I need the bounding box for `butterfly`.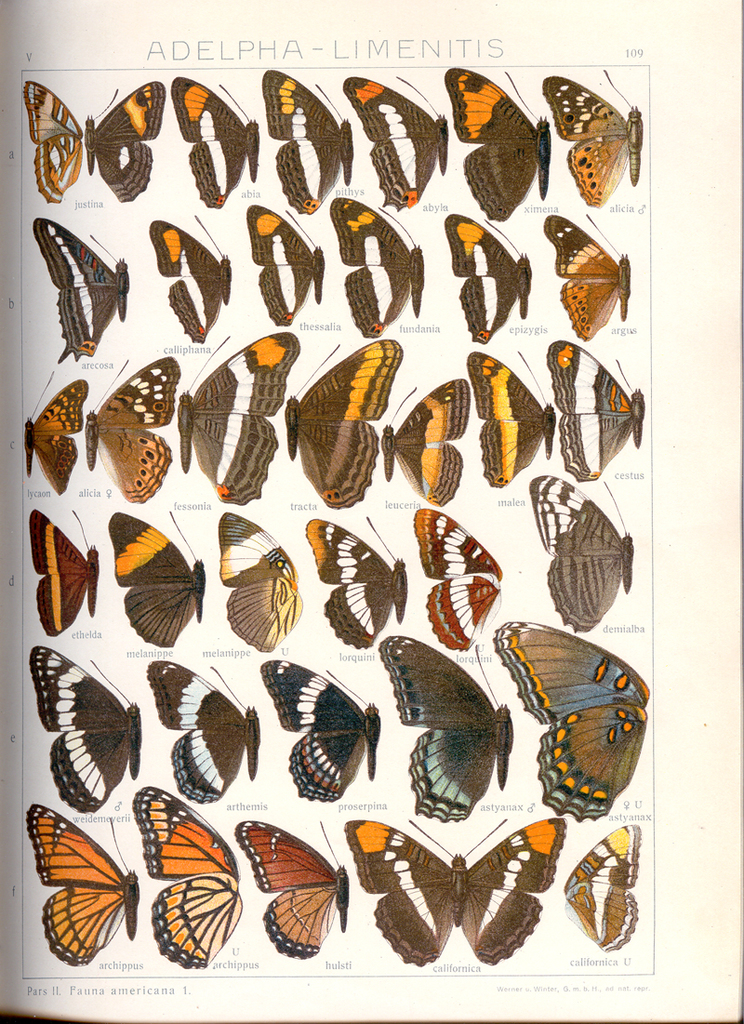
Here it is: rect(20, 802, 138, 964).
